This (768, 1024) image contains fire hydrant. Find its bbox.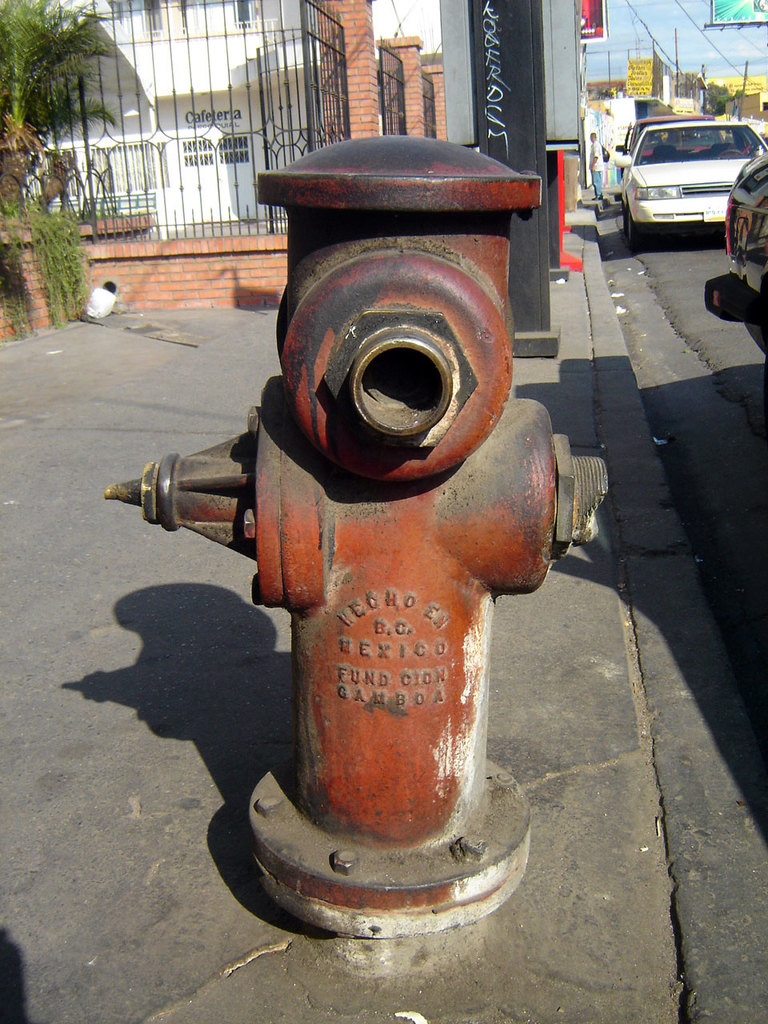
(103,134,605,943).
